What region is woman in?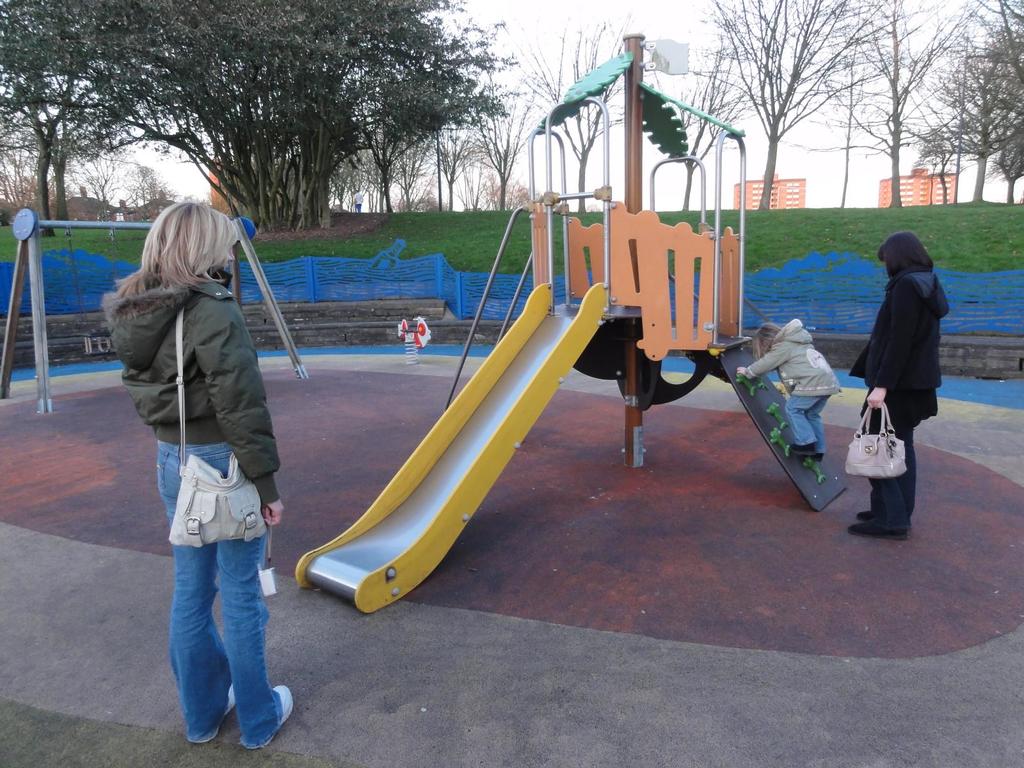
rect(98, 195, 295, 748).
